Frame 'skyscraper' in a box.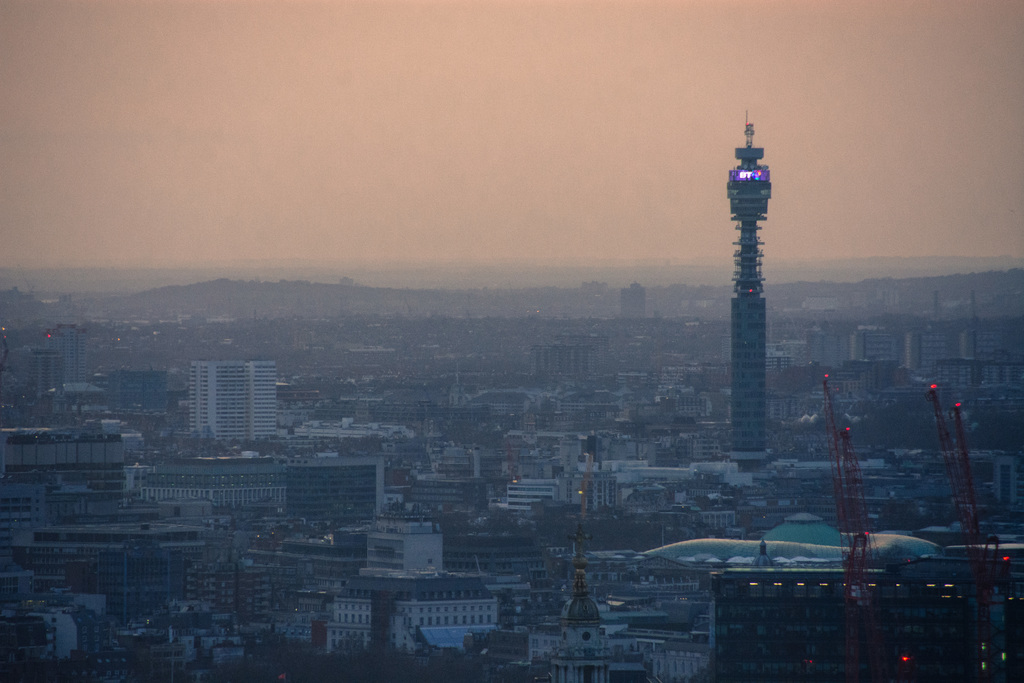
pyautogui.locateOnScreen(181, 349, 281, 440).
